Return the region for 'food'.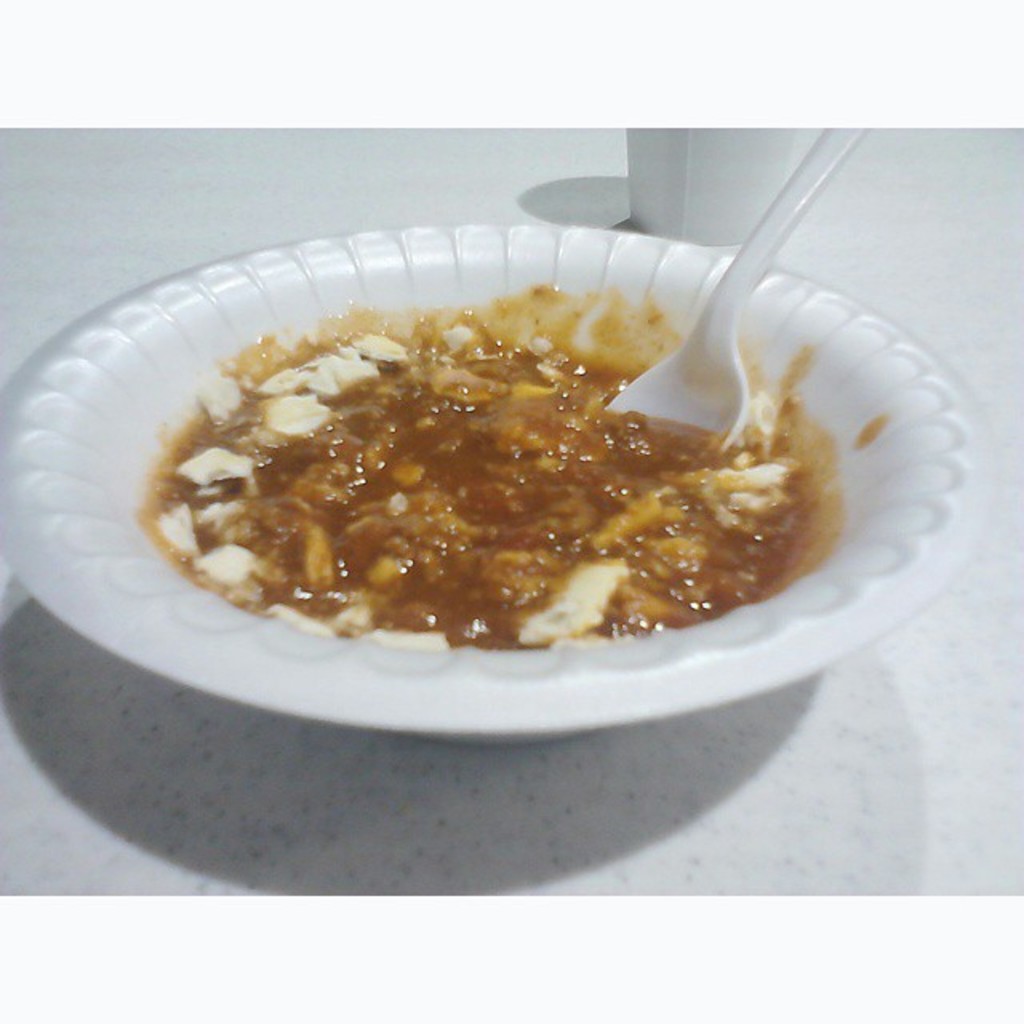
160,330,826,651.
